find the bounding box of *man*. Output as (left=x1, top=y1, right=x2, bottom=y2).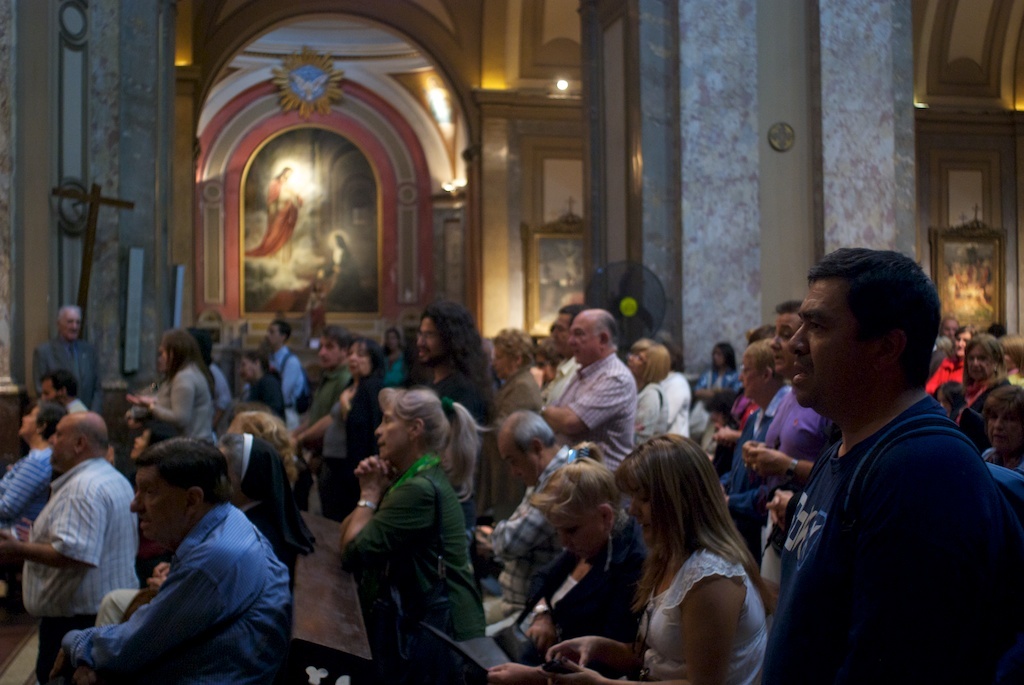
(left=264, top=322, right=303, bottom=435).
